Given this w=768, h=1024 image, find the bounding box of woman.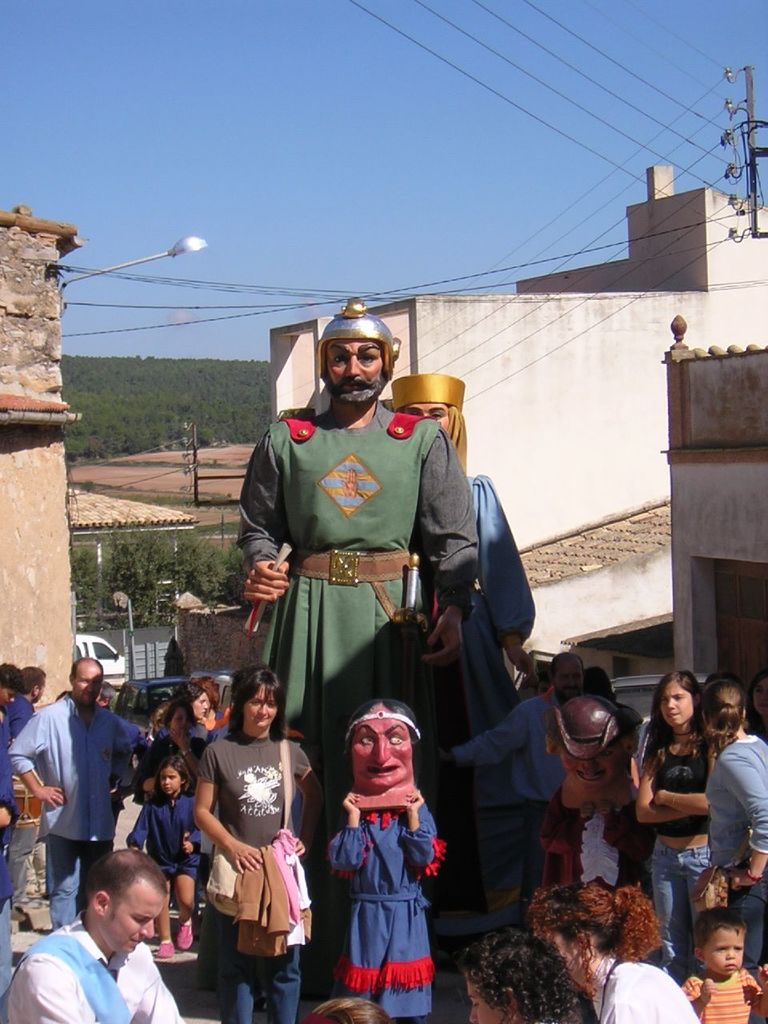
[701, 678, 767, 990].
